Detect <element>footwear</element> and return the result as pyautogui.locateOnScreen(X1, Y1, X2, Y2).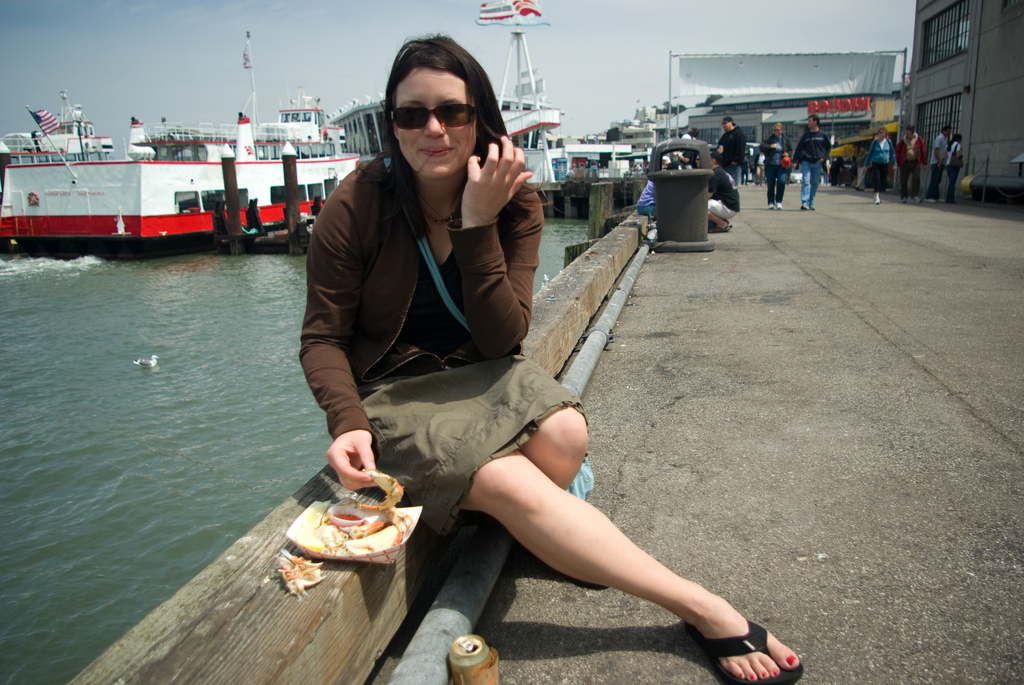
pyautogui.locateOnScreen(687, 622, 805, 683).
